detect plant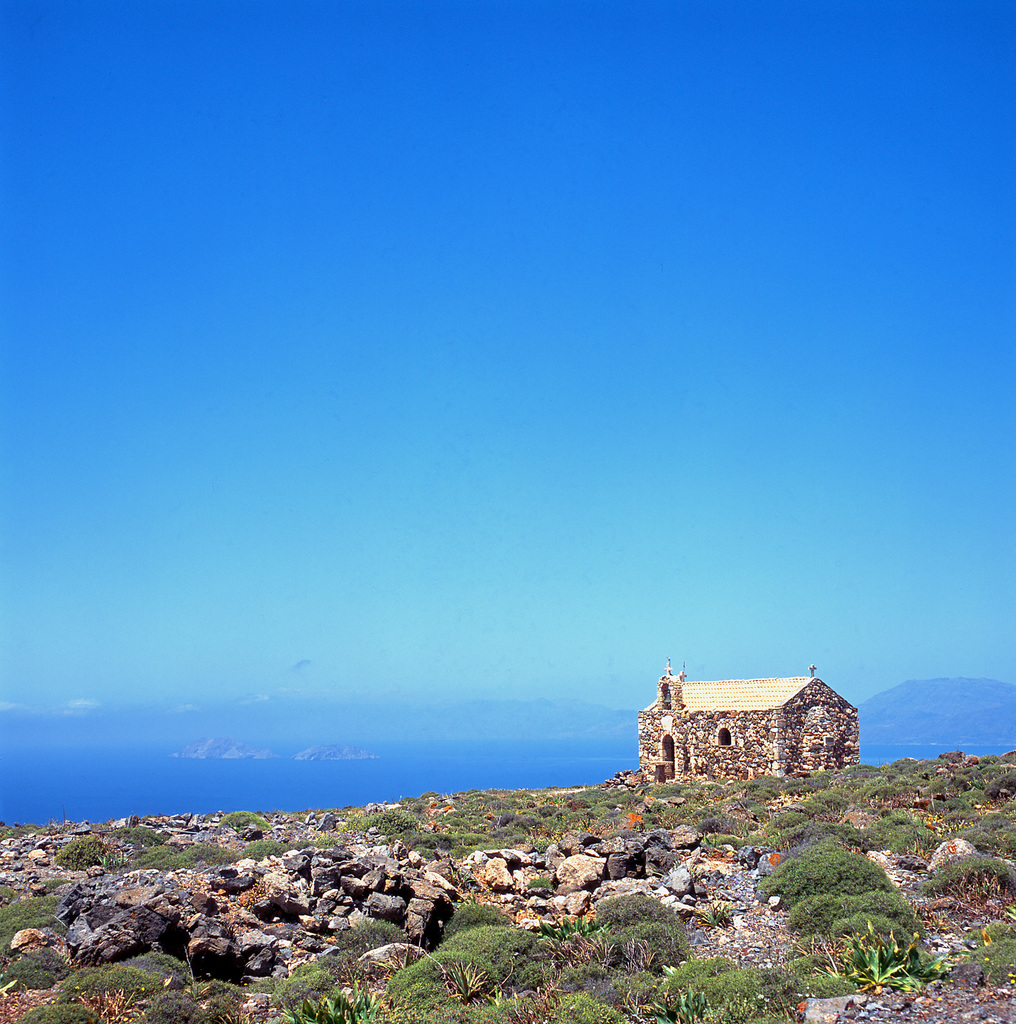
[915, 850, 1015, 925]
